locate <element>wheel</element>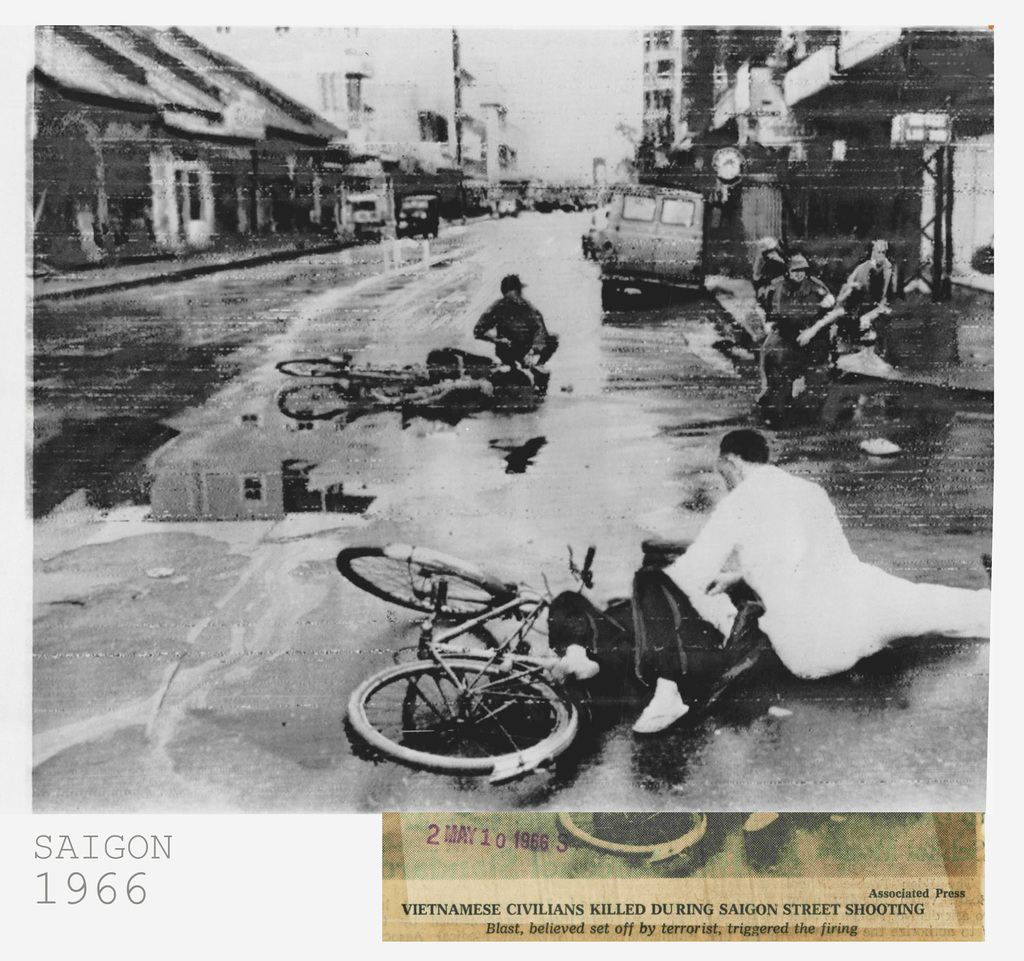
box=[364, 622, 583, 787]
